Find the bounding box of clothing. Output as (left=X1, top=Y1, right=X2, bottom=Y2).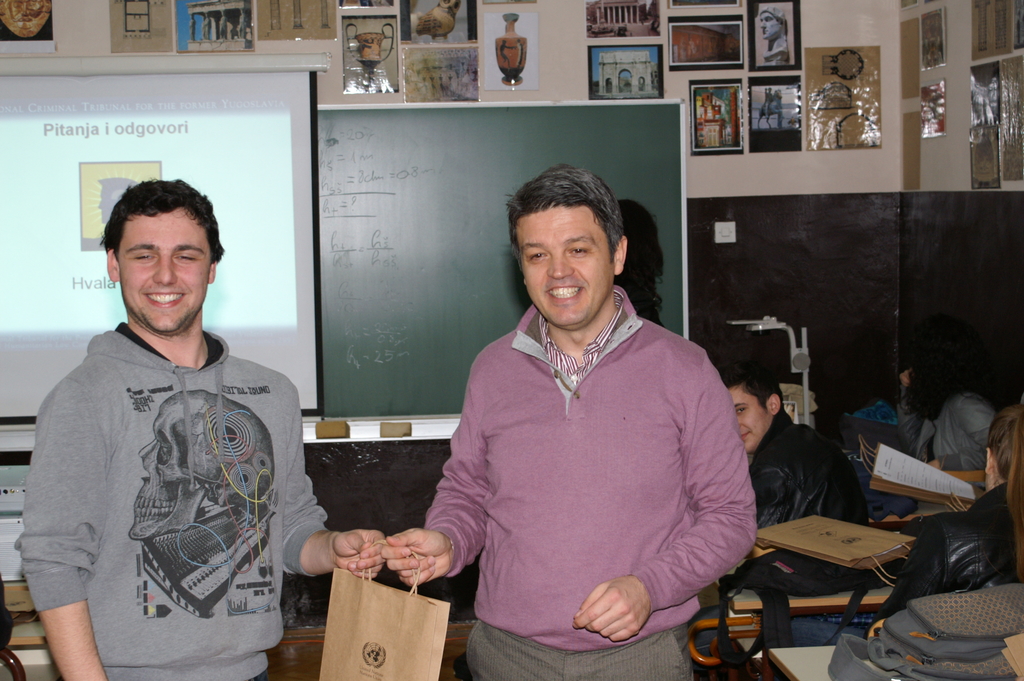
(left=422, top=257, right=767, bottom=663).
